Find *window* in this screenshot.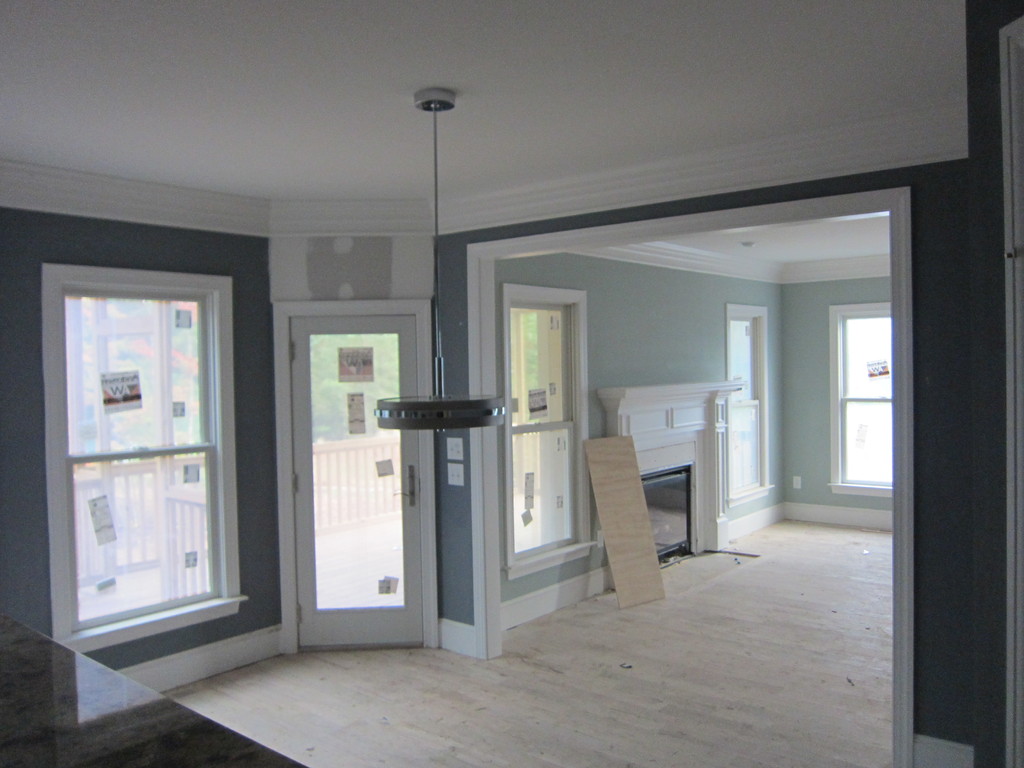
The bounding box for *window* is locate(36, 200, 257, 666).
